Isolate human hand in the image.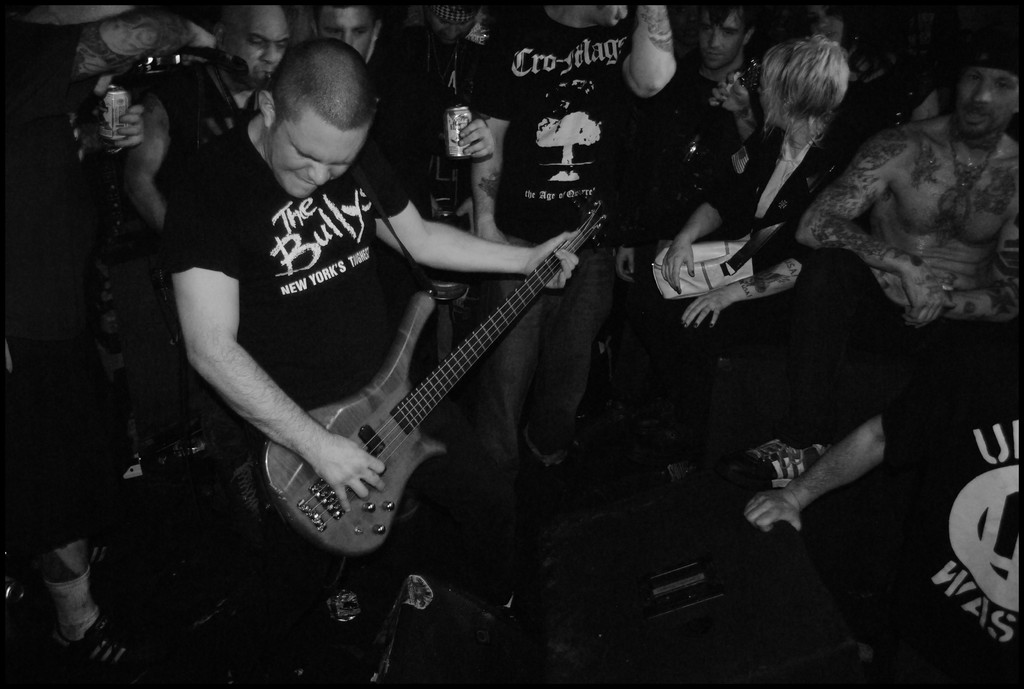
Isolated region: <region>740, 424, 882, 554</region>.
